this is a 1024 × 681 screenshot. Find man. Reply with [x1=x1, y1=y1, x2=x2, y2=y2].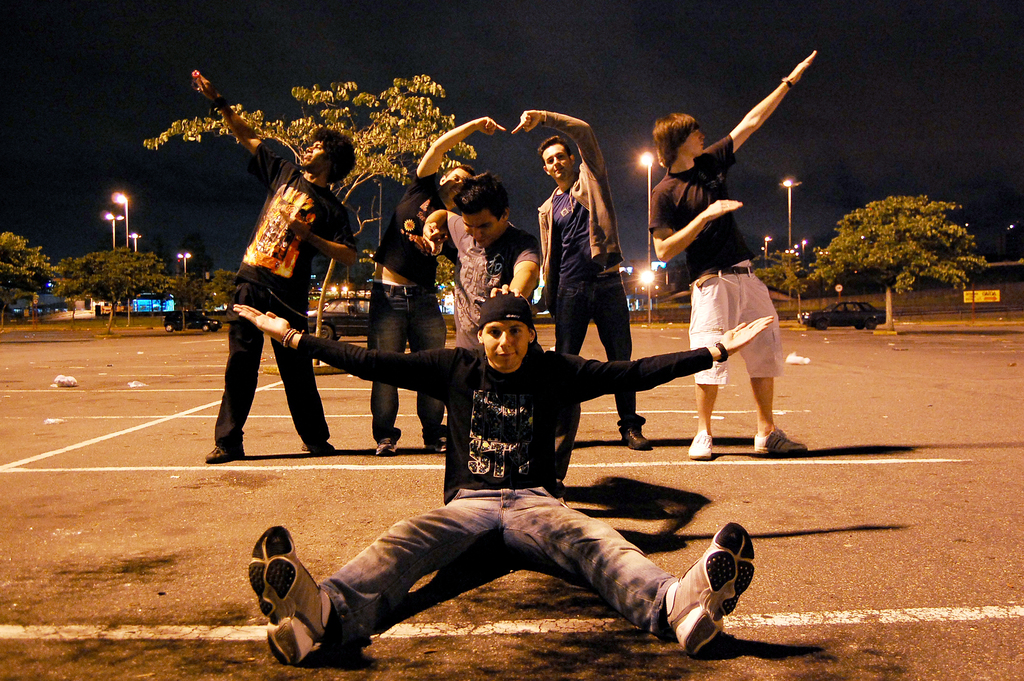
[x1=363, y1=120, x2=484, y2=460].
